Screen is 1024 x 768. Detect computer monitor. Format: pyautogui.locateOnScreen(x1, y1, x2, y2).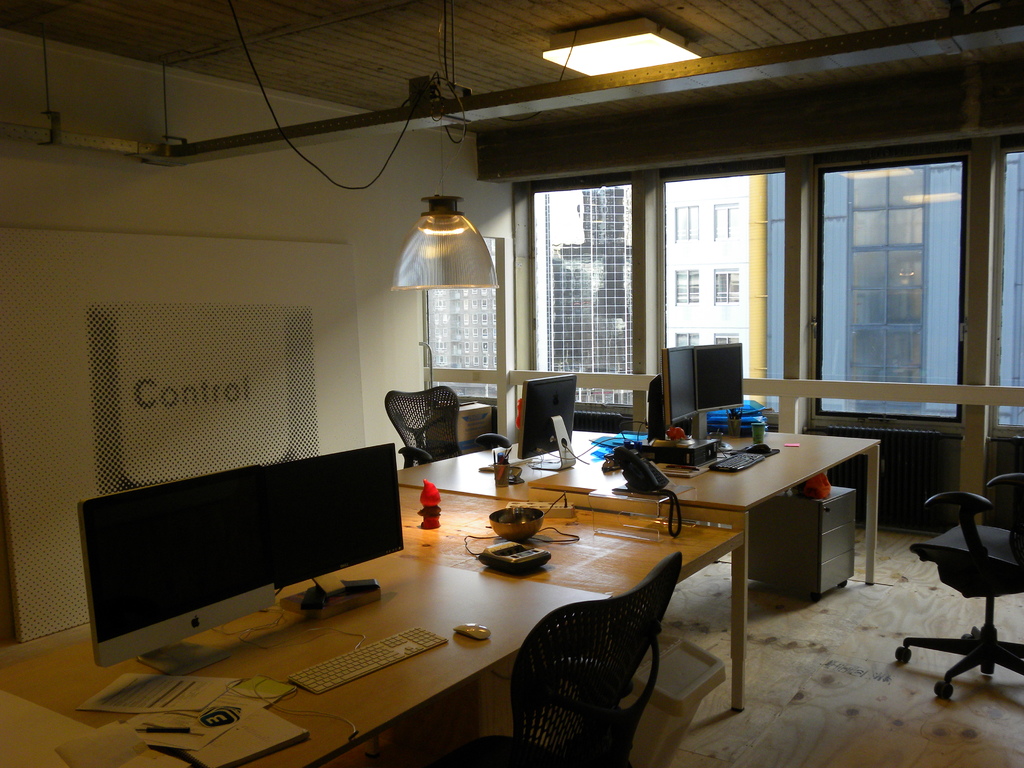
pyautogui.locateOnScreen(684, 340, 751, 451).
